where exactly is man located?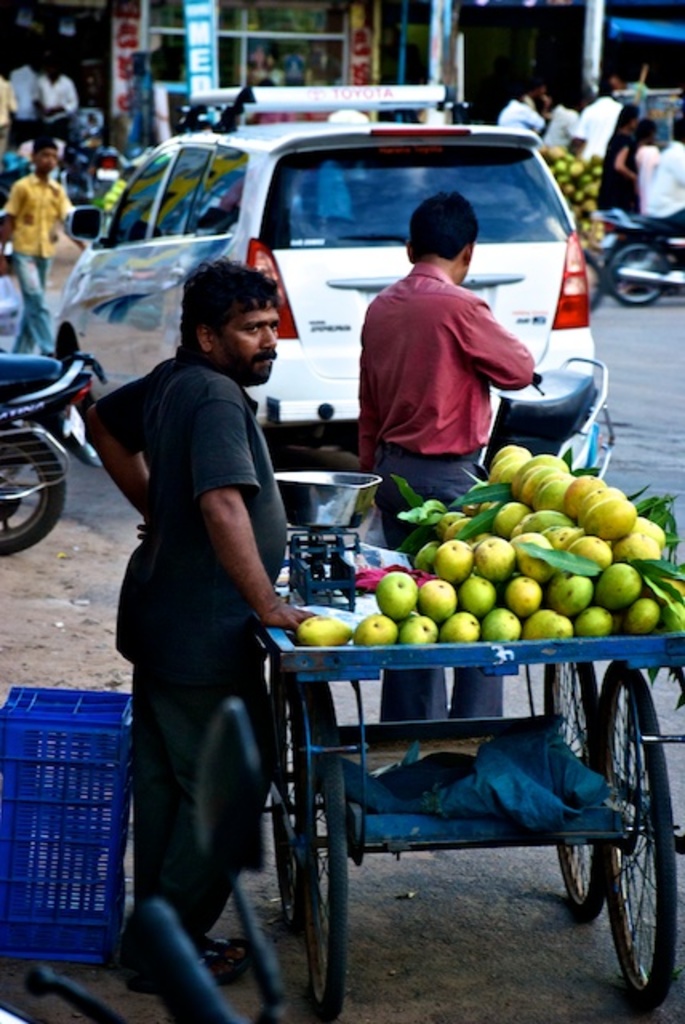
Its bounding box is {"left": 507, "top": 93, "right": 539, "bottom": 136}.
